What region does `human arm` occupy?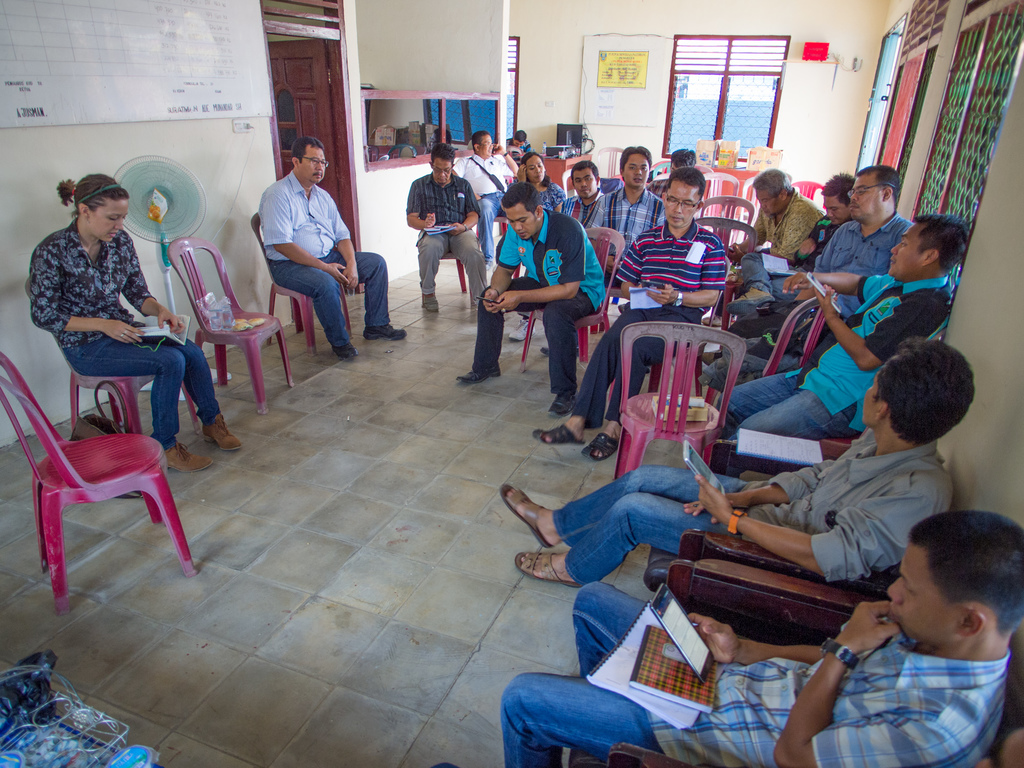
(480,218,525,314).
